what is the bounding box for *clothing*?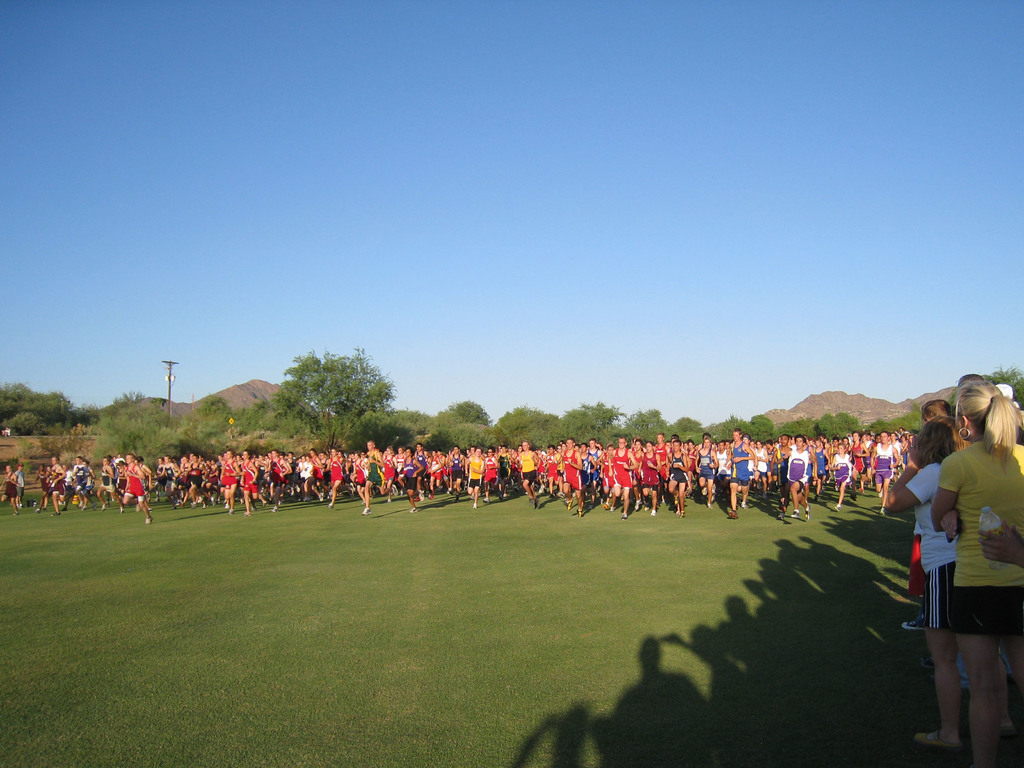
select_region(122, 474, 126, 490).
